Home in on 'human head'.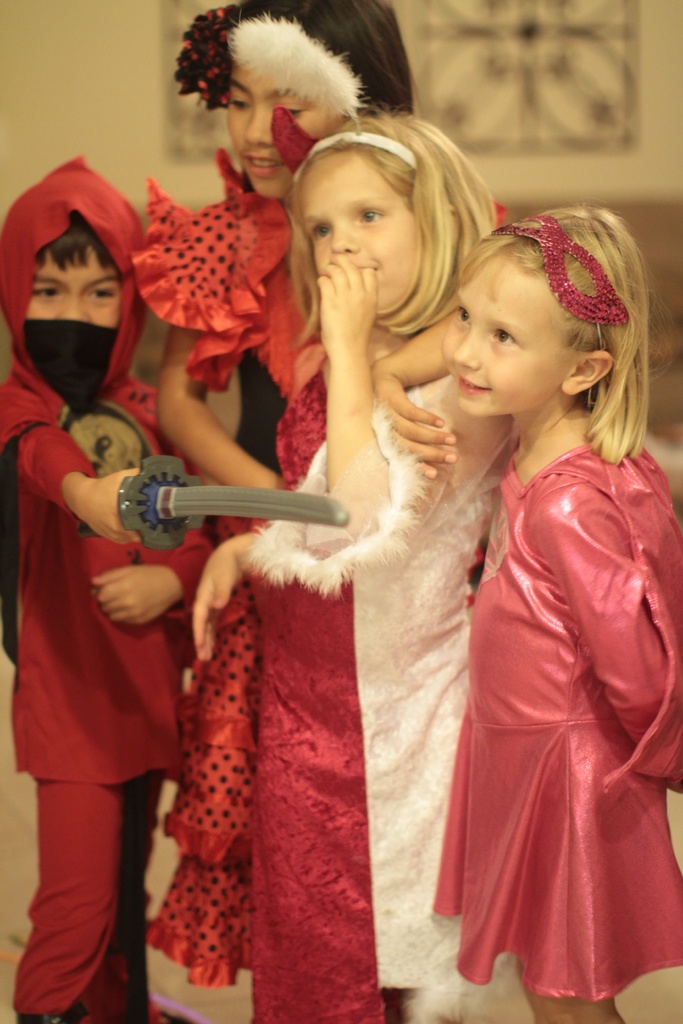
Homed in at bbox=[172, 0, 413, 200].
